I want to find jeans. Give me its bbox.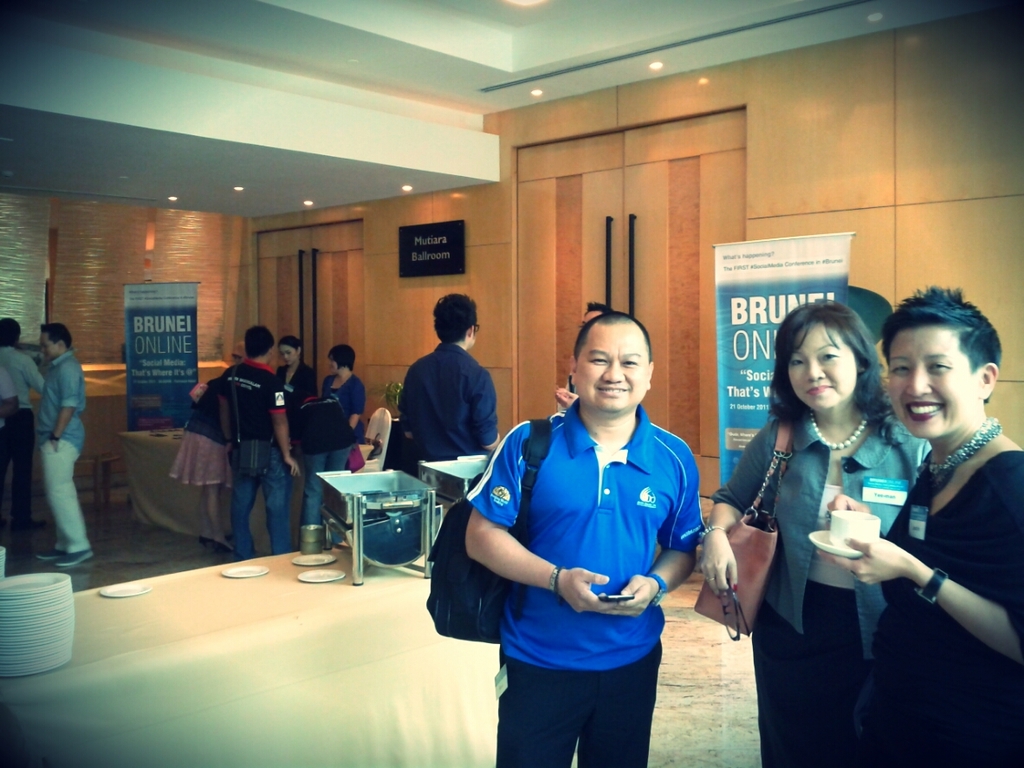
box(36, 350, 83, 451).
